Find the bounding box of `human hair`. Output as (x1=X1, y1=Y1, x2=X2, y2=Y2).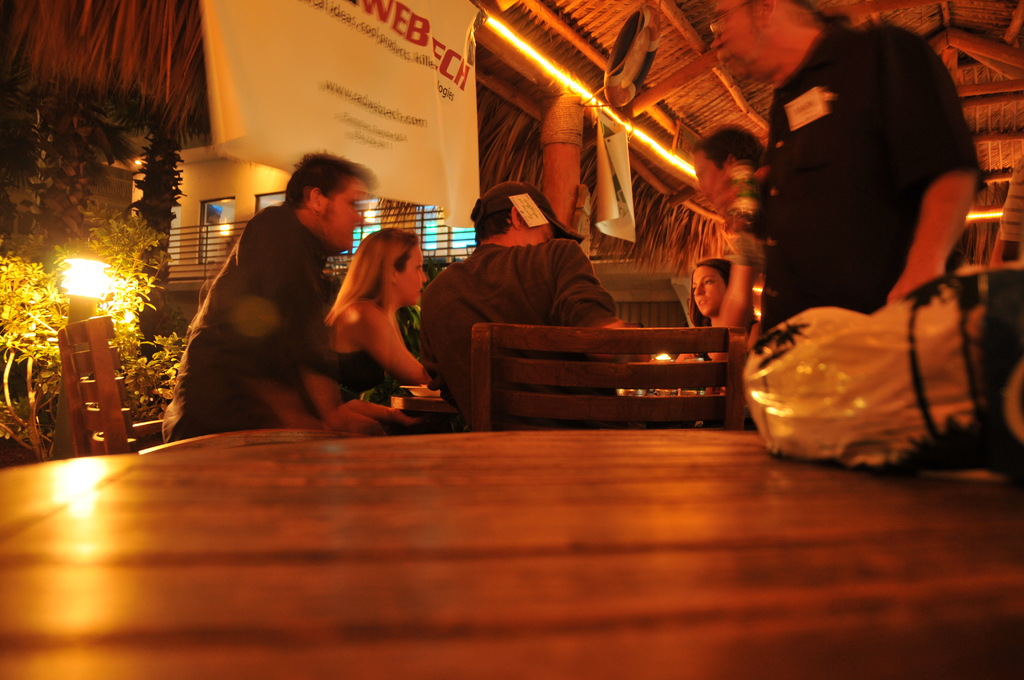
(x1=689, y1=256, x2=754, y2=328).
